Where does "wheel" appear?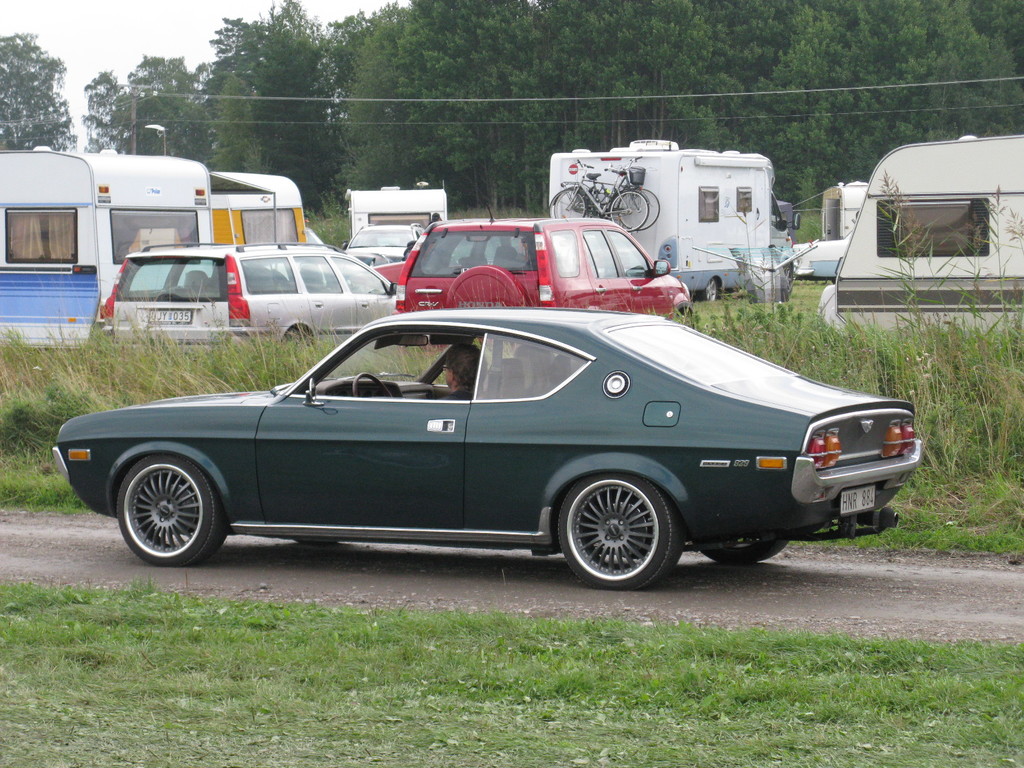
Appears at bbox(701, 279, 716, 301).
